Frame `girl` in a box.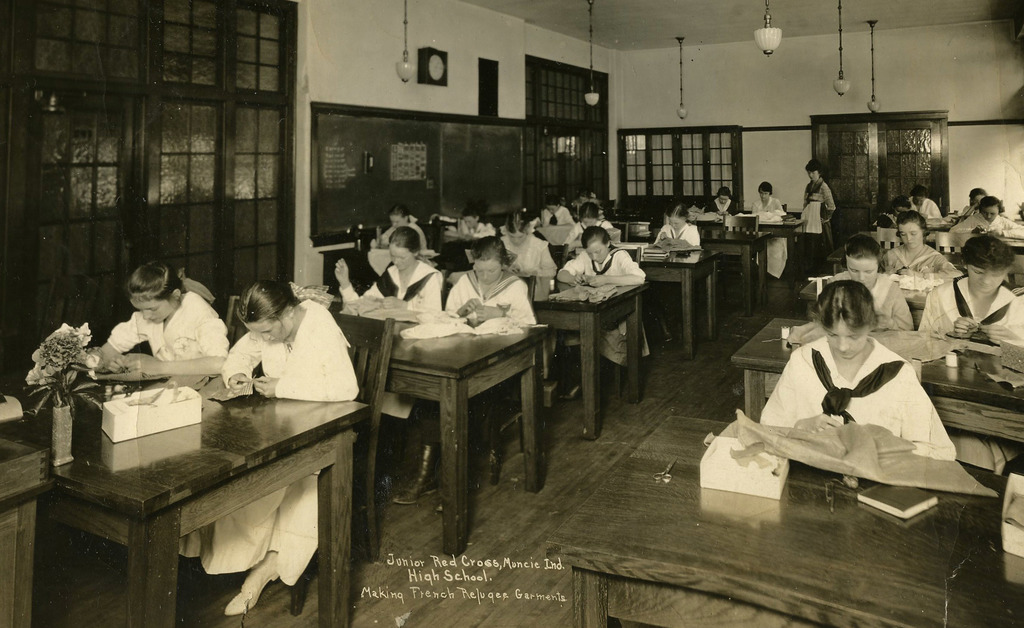
(x1=333, y1=225, x2=444, y2=471).
